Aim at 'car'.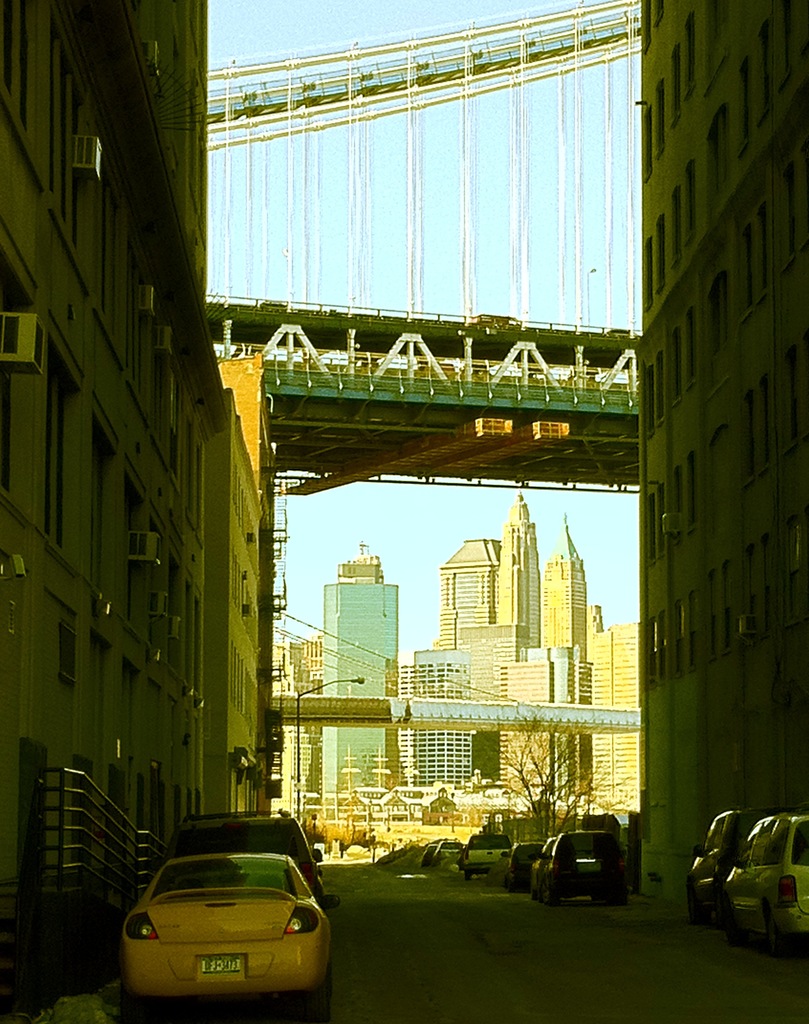
Aimed at {"left": 435, "top": 840, "right": 463, "bottom": 865}.
